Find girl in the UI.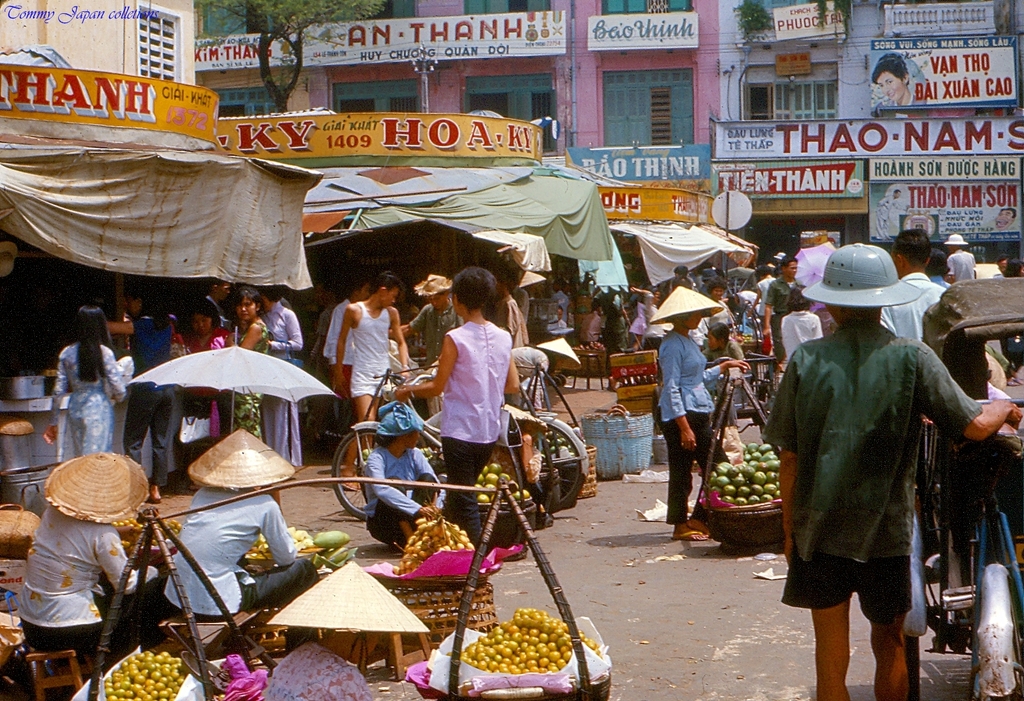
UI element at 53, 303, 127, 458.
